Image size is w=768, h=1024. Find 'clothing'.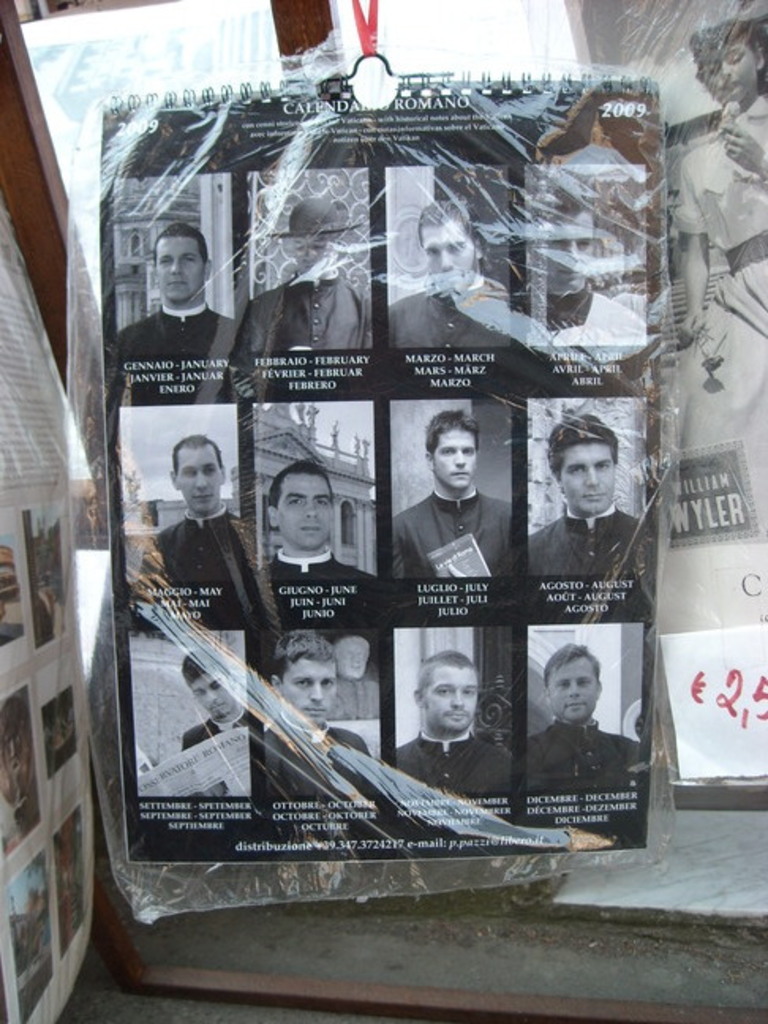
<box>659,90,766,631</box>.
